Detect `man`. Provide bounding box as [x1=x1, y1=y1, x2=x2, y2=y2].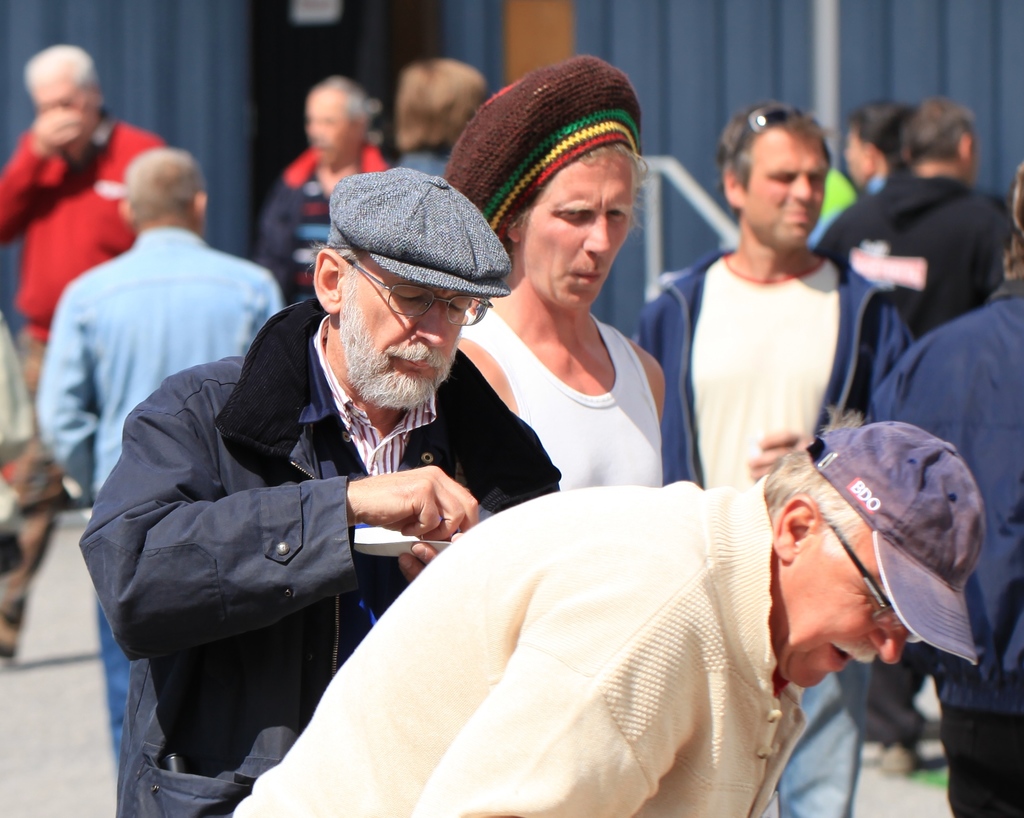
[x1=0, y1=43, x2=169, y2=656].
